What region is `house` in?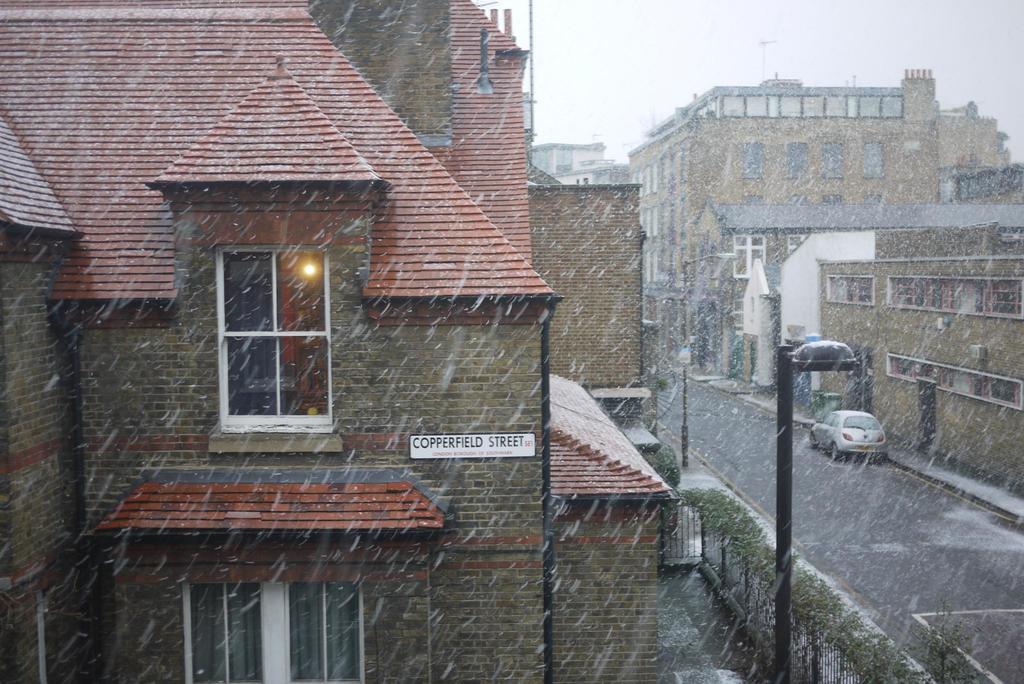
x1=934 y1=111 x2=1004 y2=198.
